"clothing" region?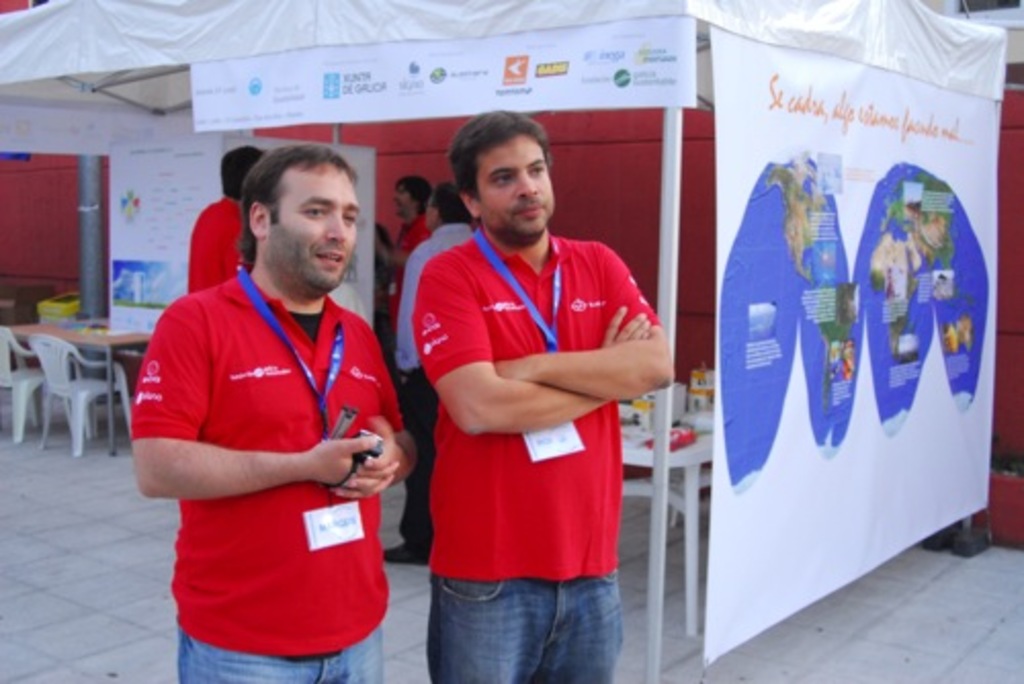
[186,190,246,297]
